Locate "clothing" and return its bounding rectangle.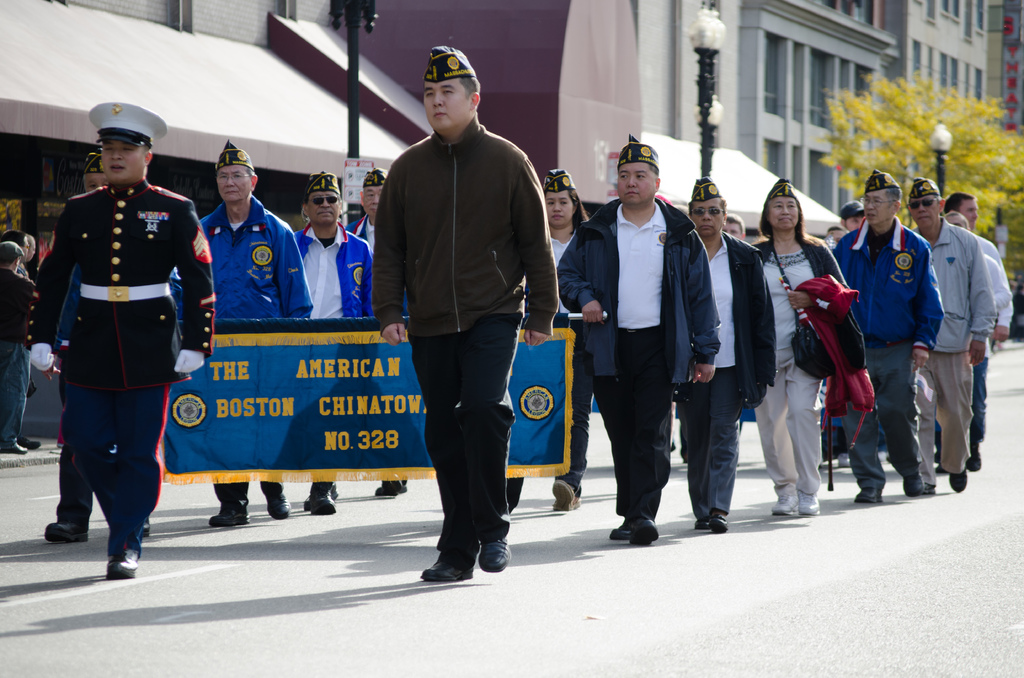
select_region(753, 235, 875, 499).
